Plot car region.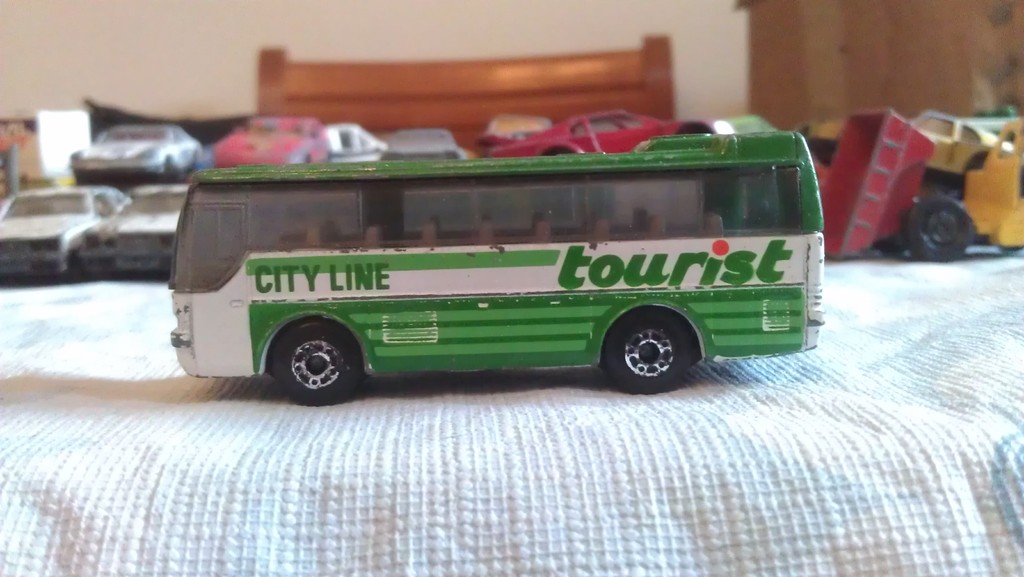
Plotted at l=215, t=116, r=330, b=166.
